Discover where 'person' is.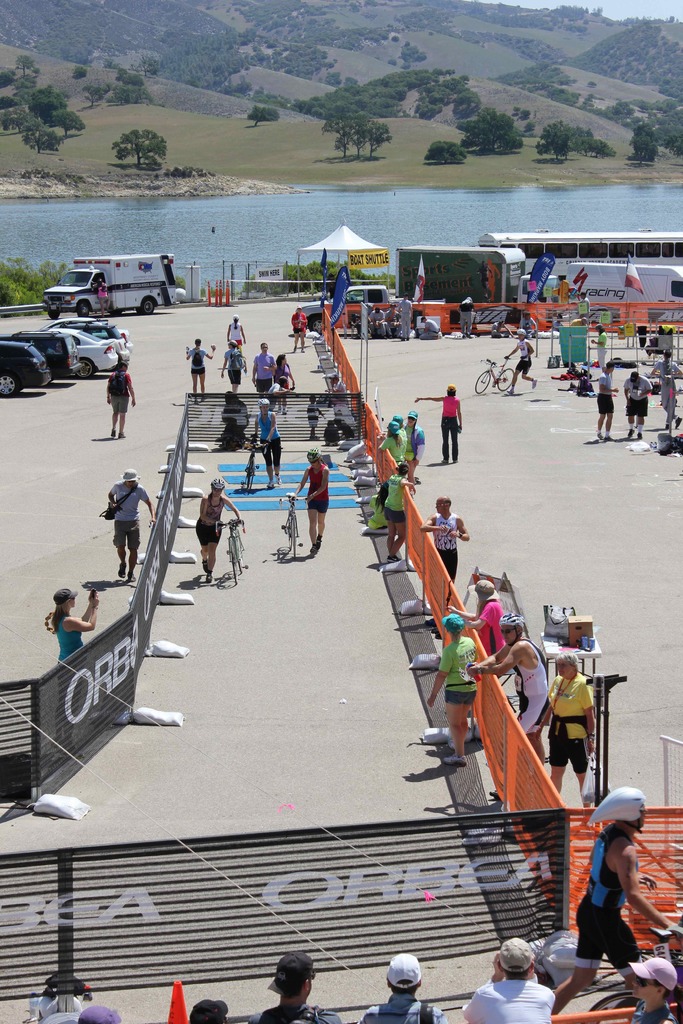
Discovered at [left=418, top=381, right=465, bottom=468].
